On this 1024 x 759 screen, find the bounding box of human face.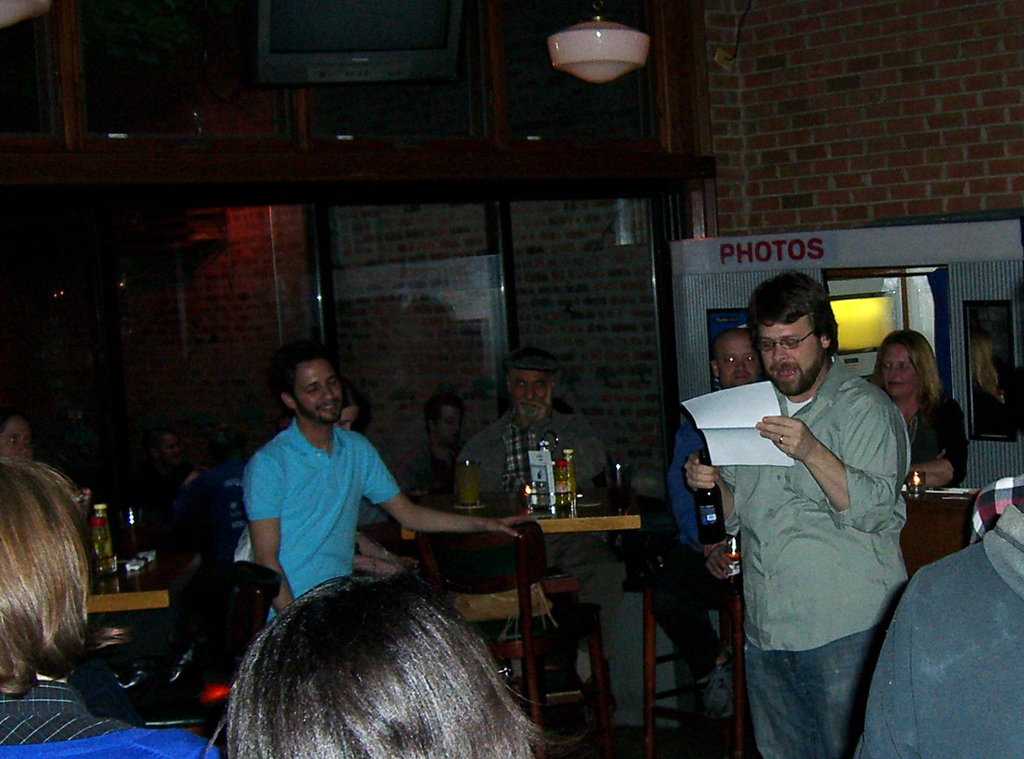
Bounding box: left=0, top=416, right=34, bottom=455.
